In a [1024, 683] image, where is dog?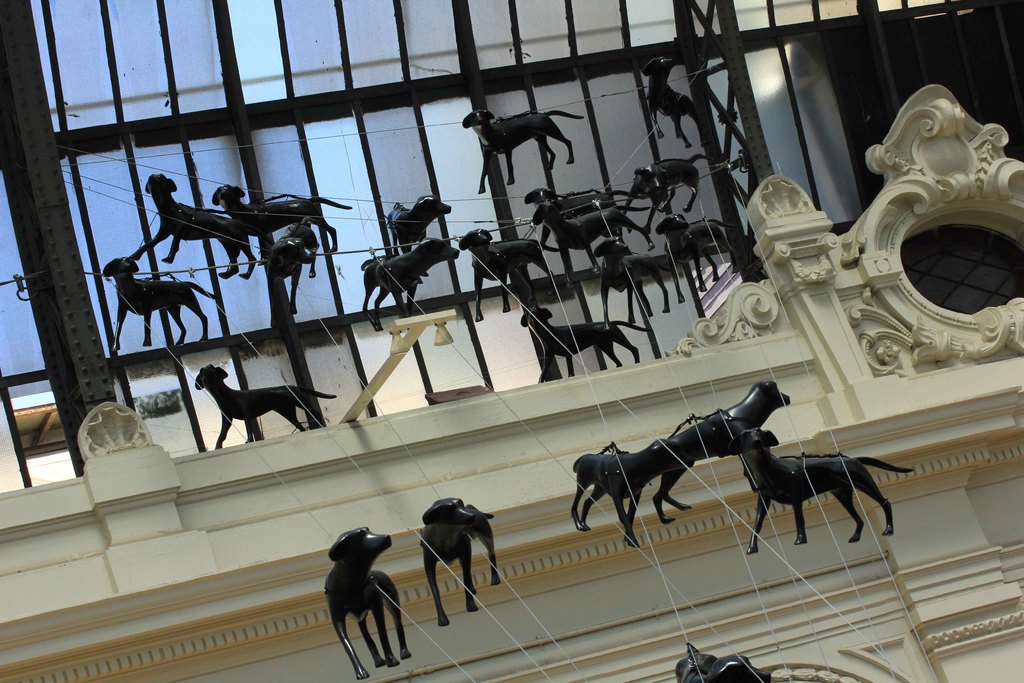
x1=418 y1=495 x2=502 y2=629.
